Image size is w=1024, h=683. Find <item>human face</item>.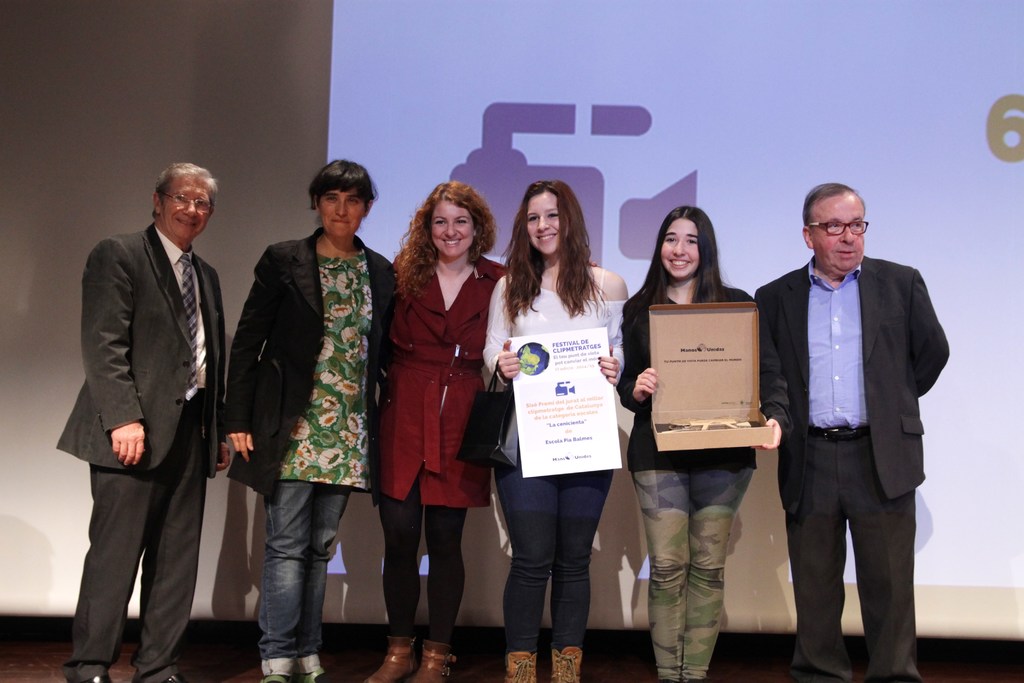
(817,194,860,268).
